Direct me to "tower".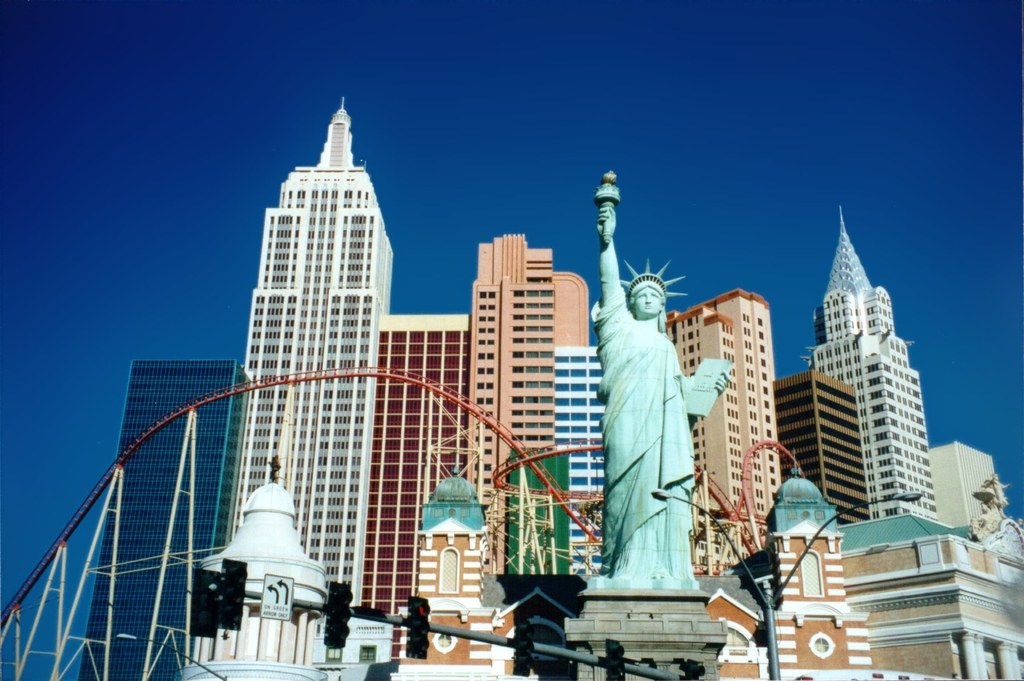
Direction: box(724, 460, 872, 680).
